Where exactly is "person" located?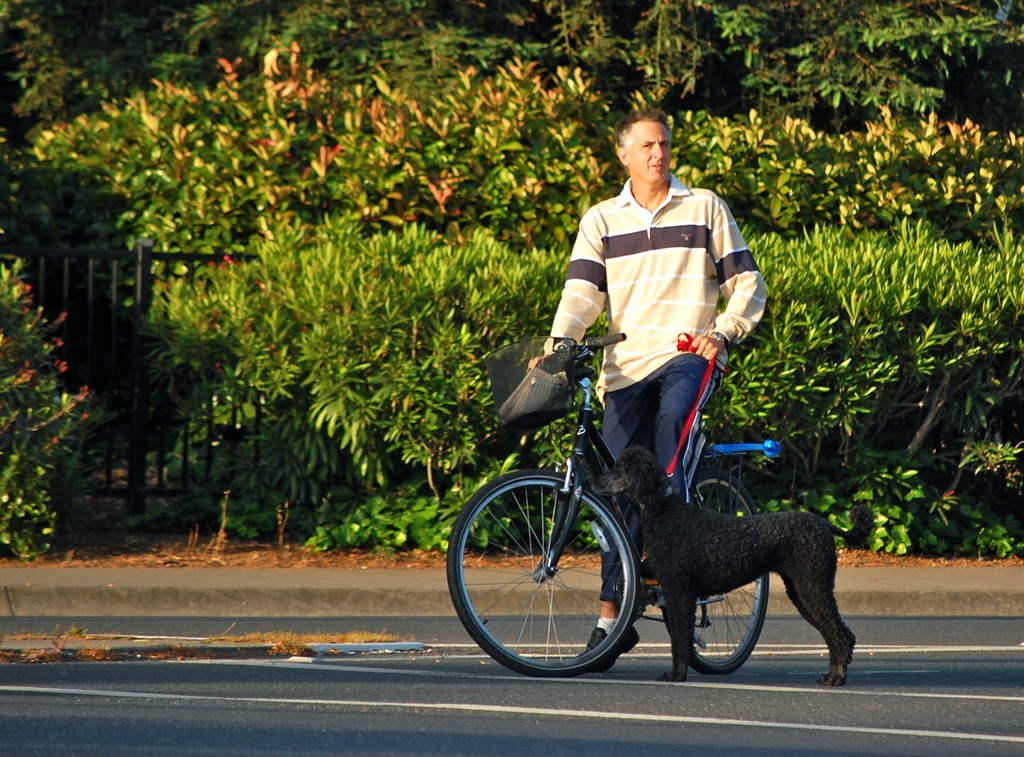
Its bounding box is 527 106 772 674.
